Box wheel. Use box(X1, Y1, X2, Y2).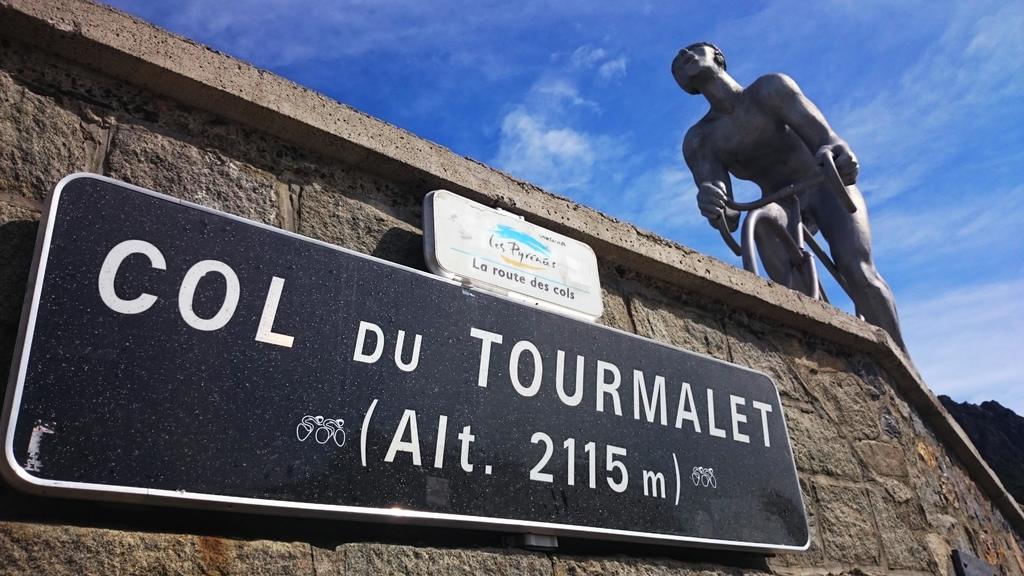
box(737, 209, 829, 306).
